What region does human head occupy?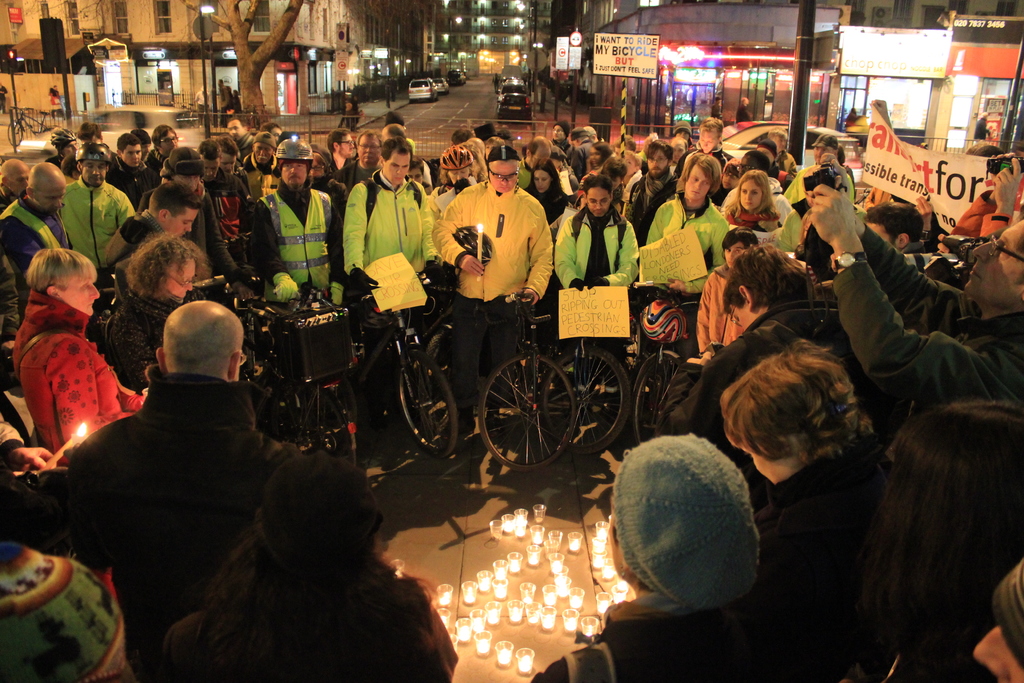
671,117,694,147.
